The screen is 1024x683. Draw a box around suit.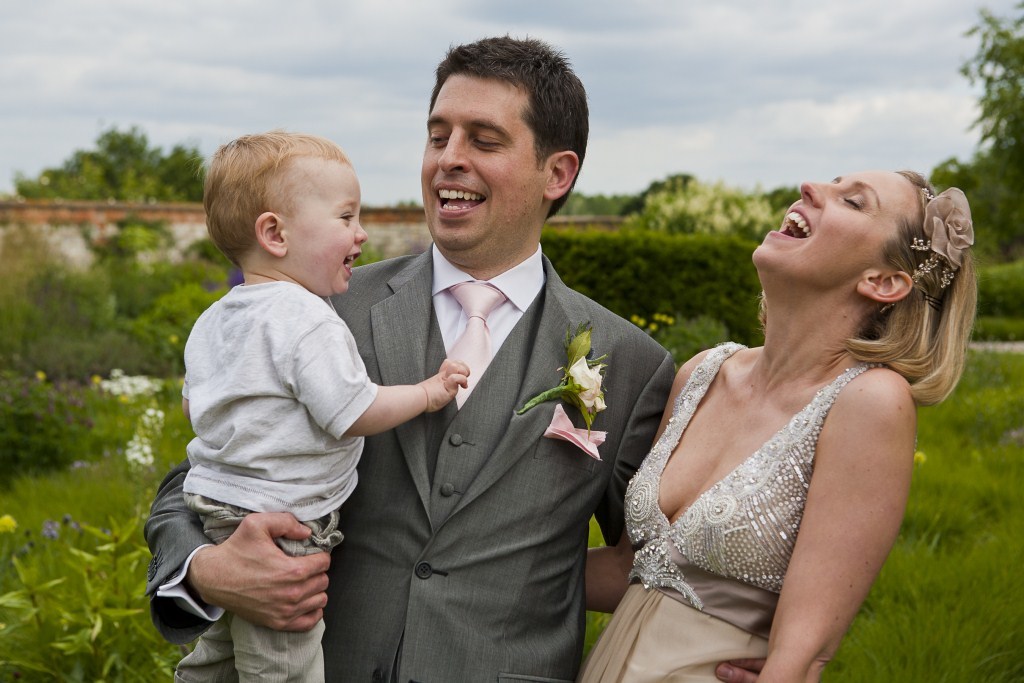
detection(284, 213, 651, 612).
